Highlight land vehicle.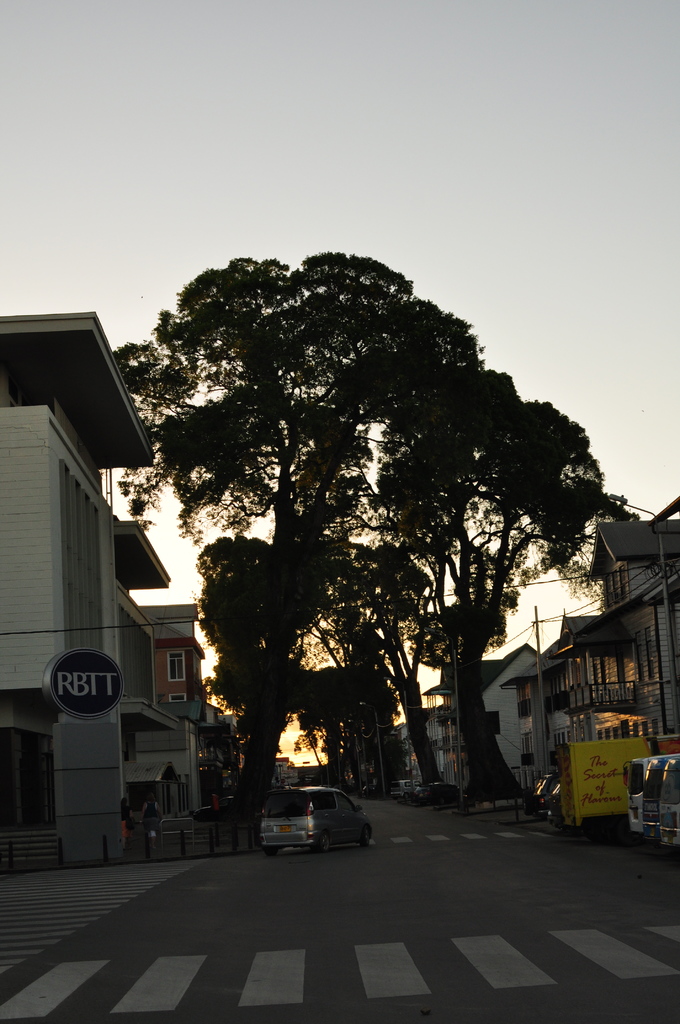
Highlighted region: <bbox>548, 781, 564, 830</bbox>.
